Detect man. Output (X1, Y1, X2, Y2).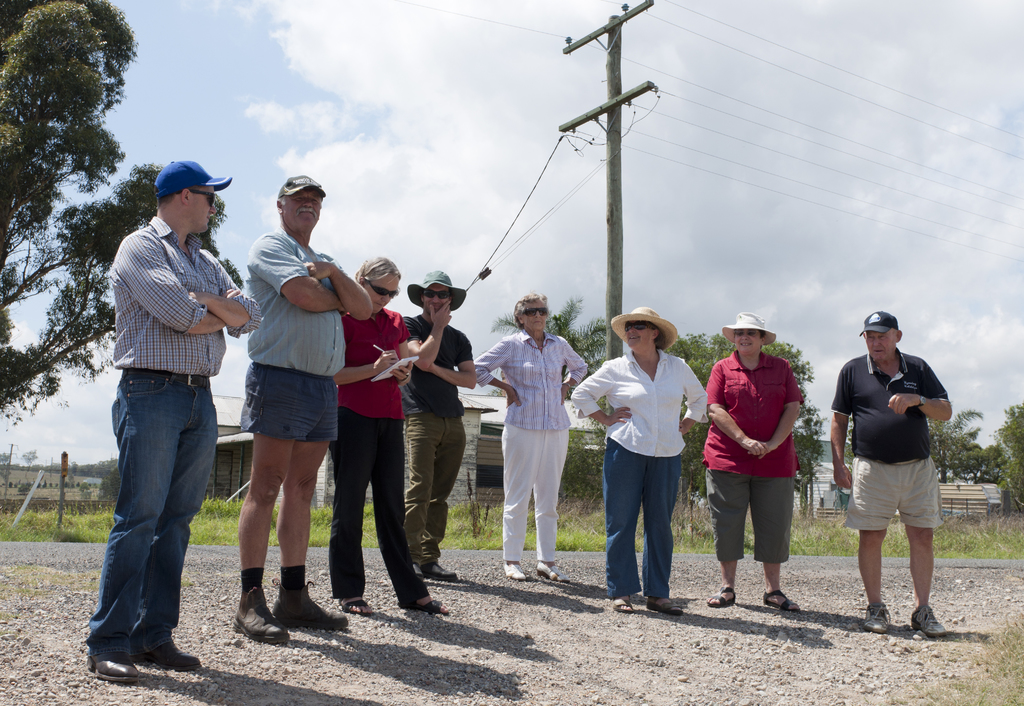
(236, 173, 372, 652).
